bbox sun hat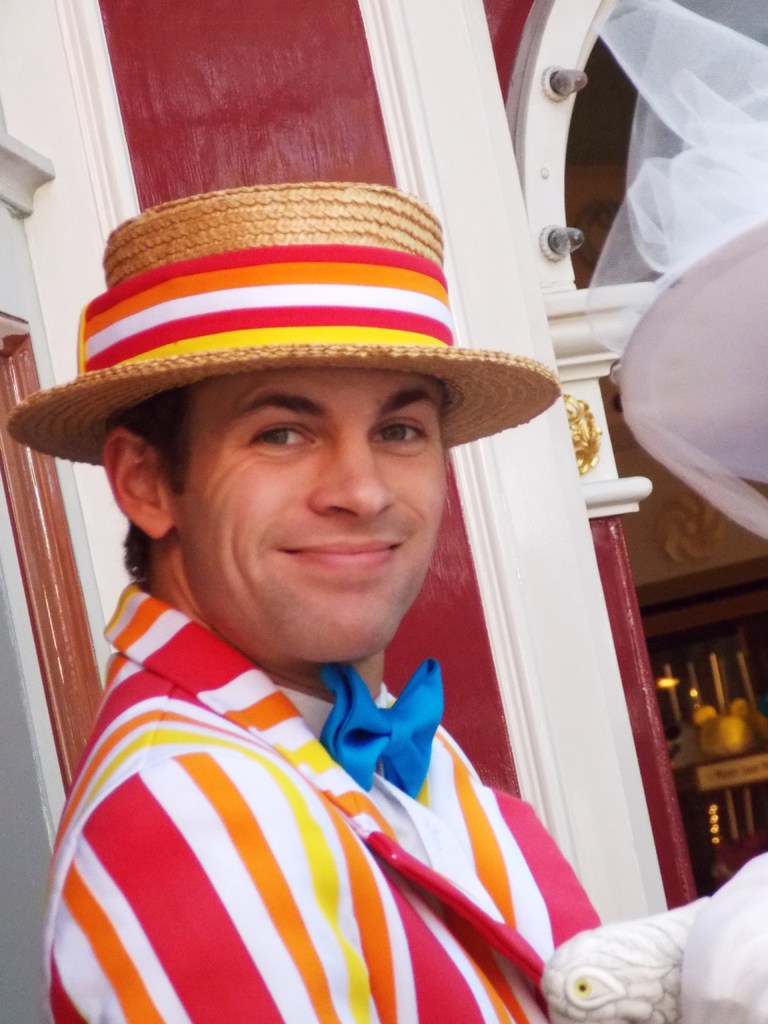
0:172:569:475
